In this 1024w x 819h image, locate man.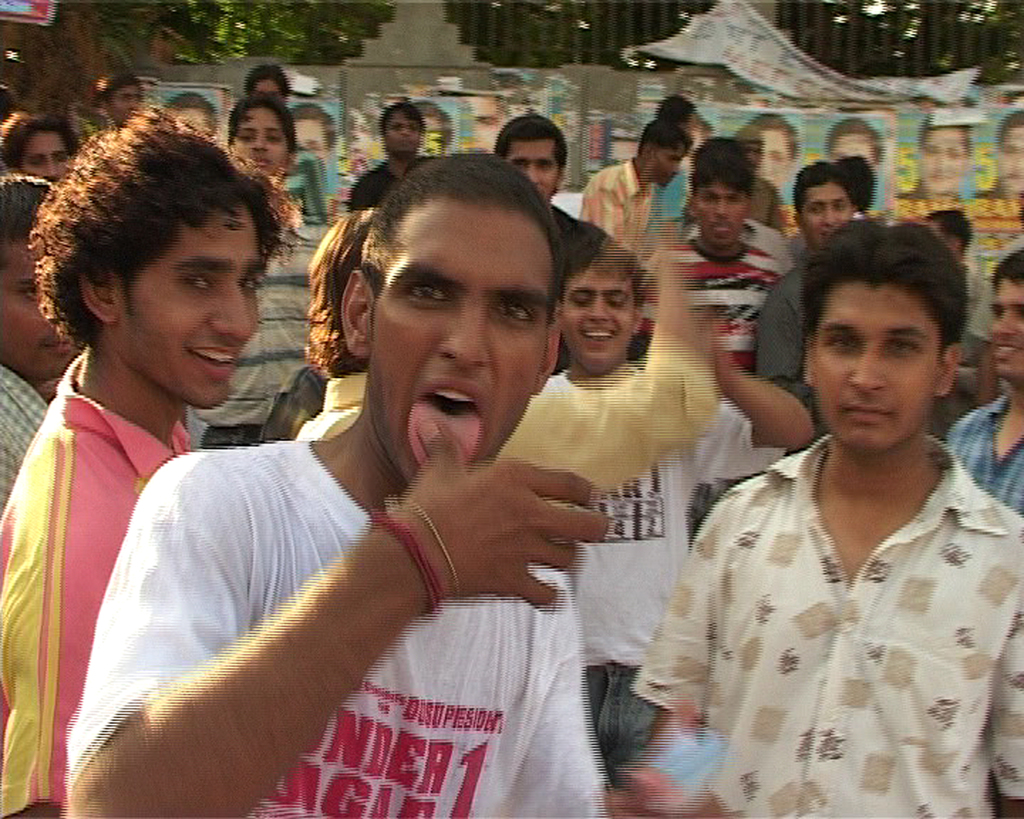
Bounding box: [left=632, top=167, right=782, bottom=368].
